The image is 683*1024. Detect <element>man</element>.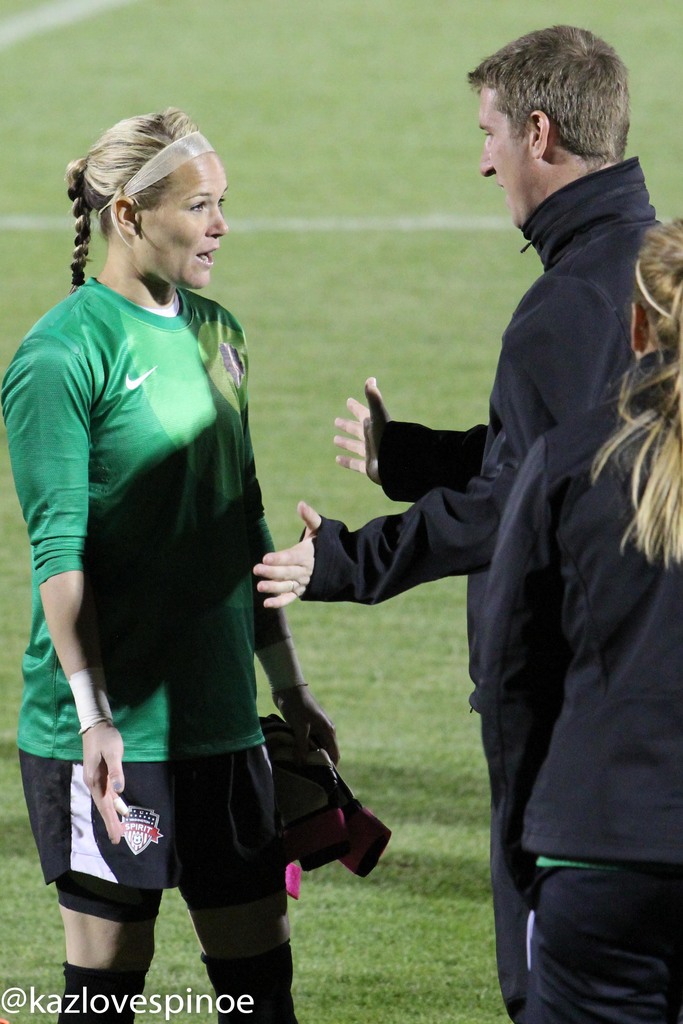
Detection: (left=304, top=37, right=660, bottom=1017).
